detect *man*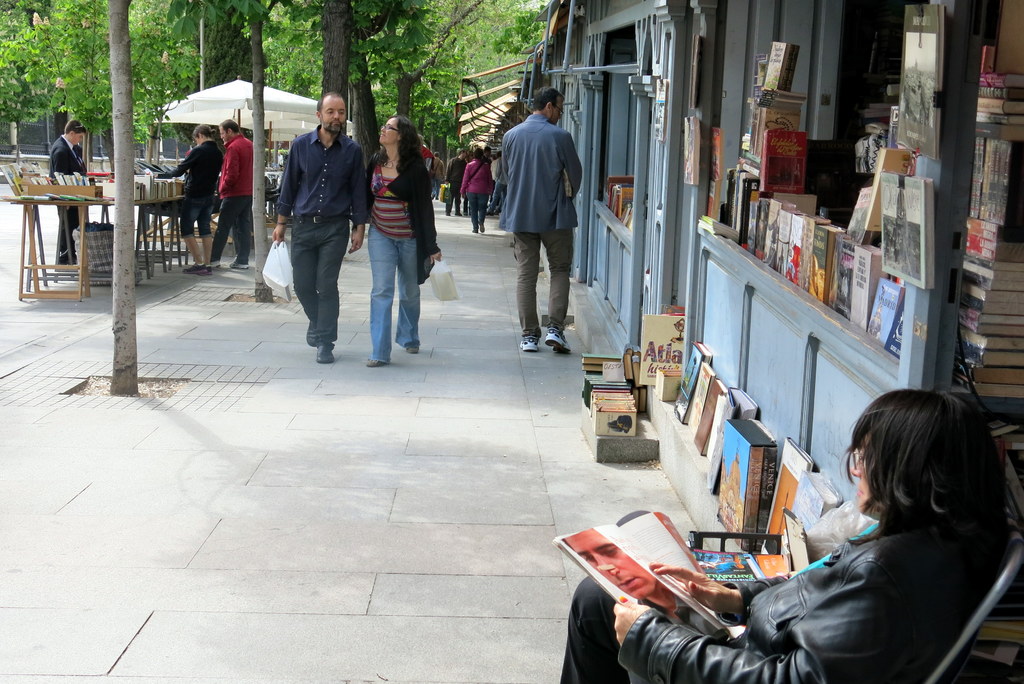
154 123 224 275
